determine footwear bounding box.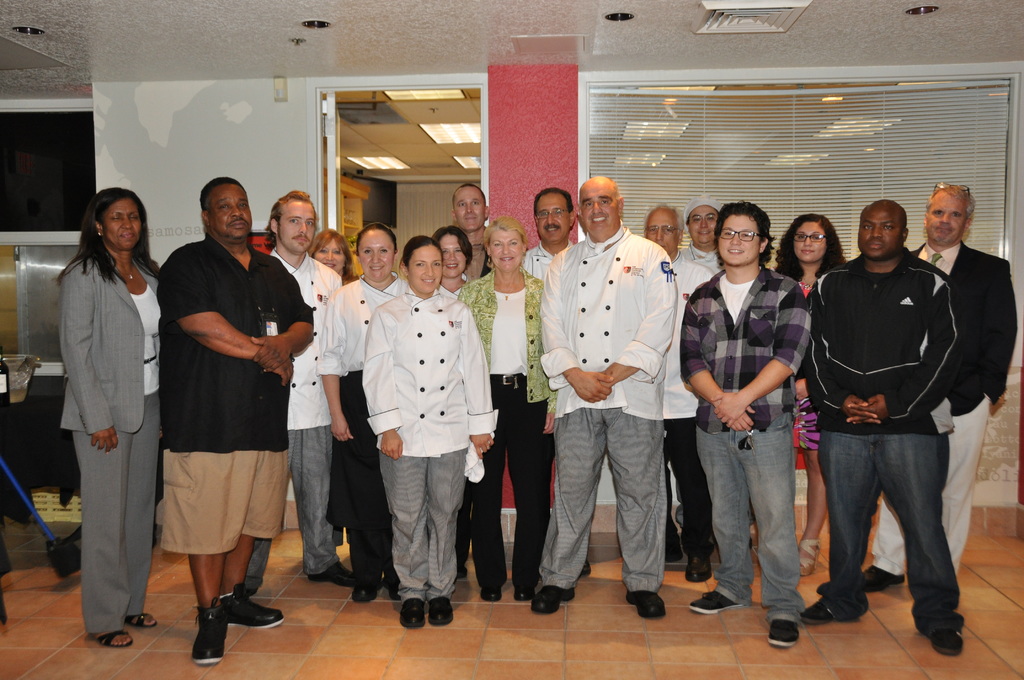
Determined: 475,585,504,603.
